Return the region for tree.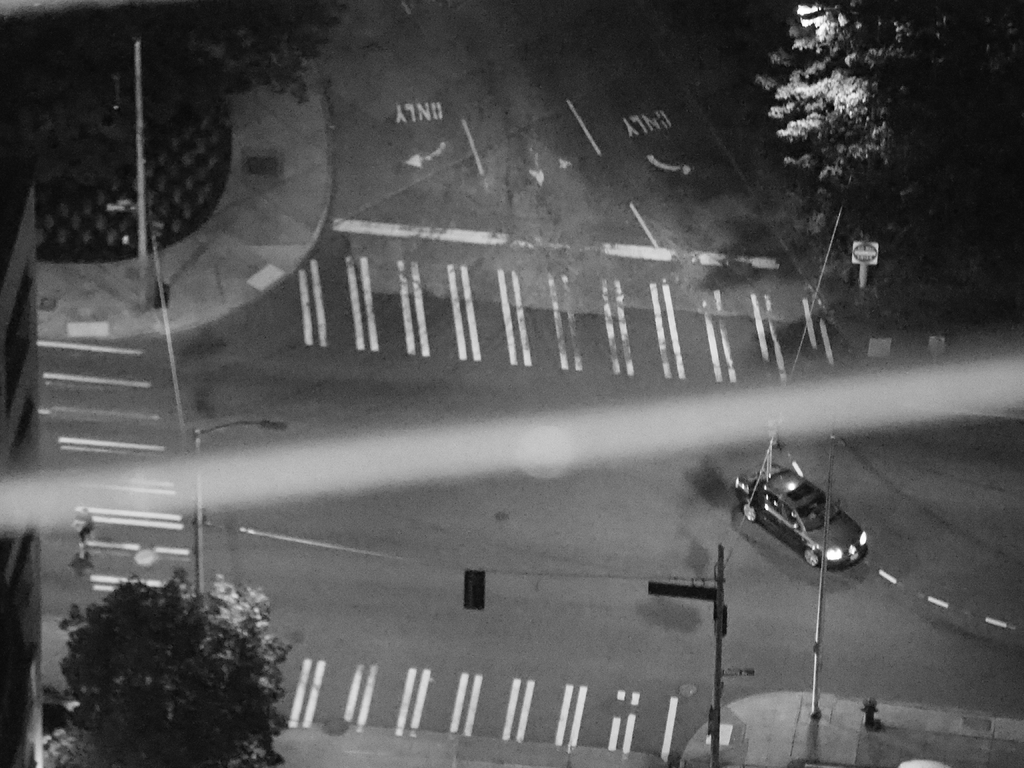
[762, 0, 1023, 299].
